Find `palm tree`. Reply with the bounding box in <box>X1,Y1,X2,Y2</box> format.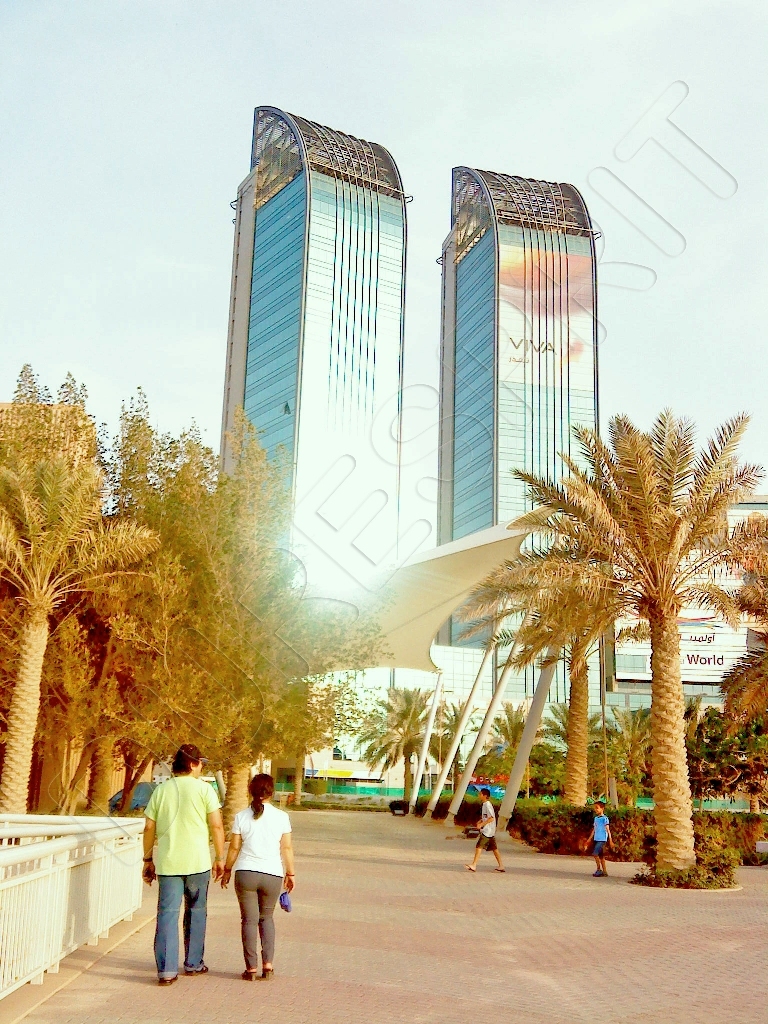
<box>419,689,473,805</box>.
